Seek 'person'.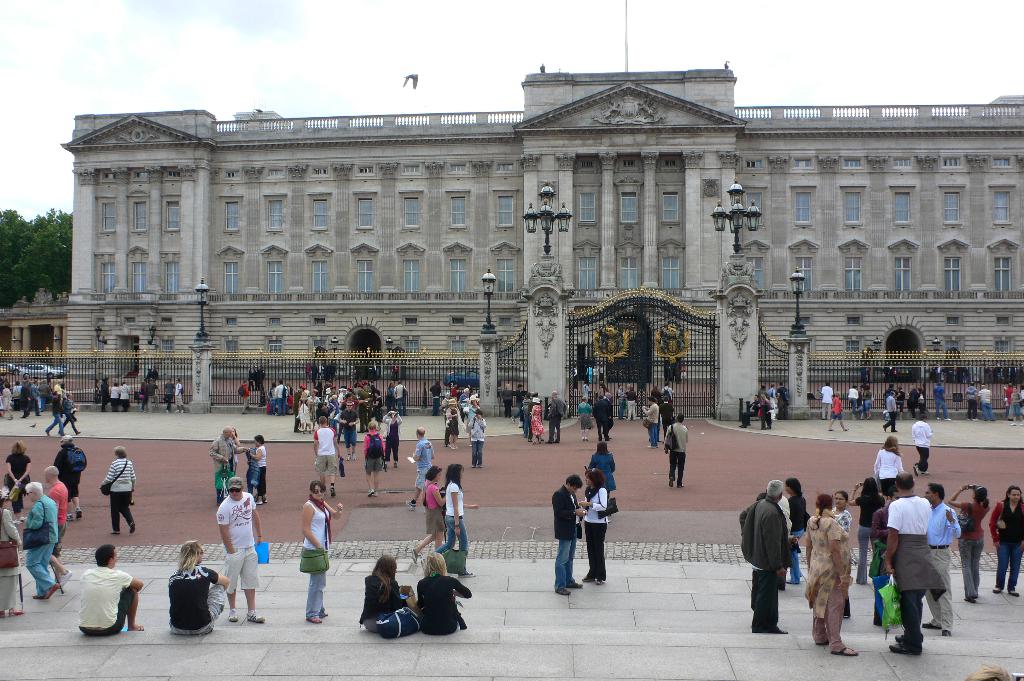
661 413 686 487.
